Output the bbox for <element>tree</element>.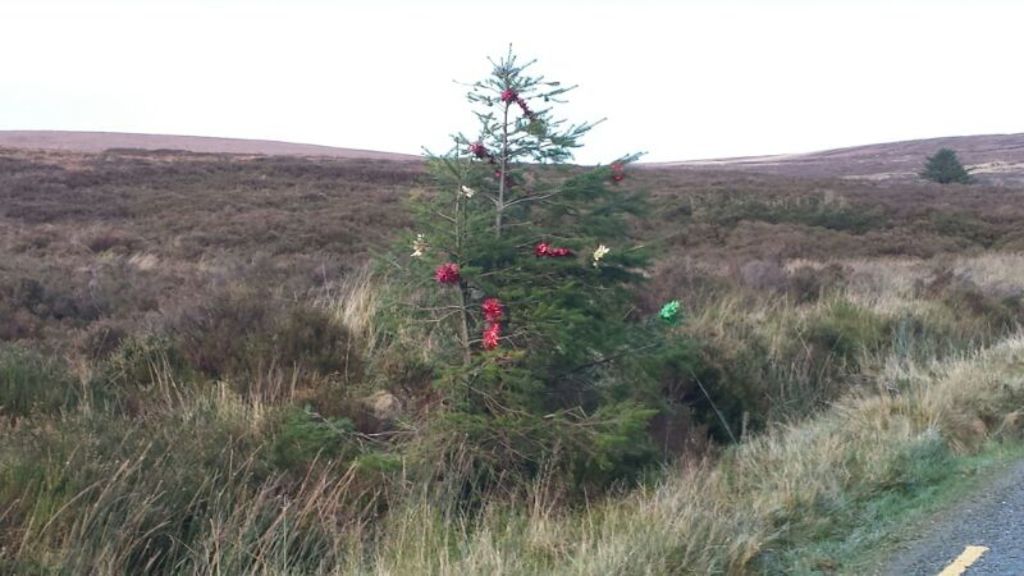
detection(314, 42, 685, 495).
